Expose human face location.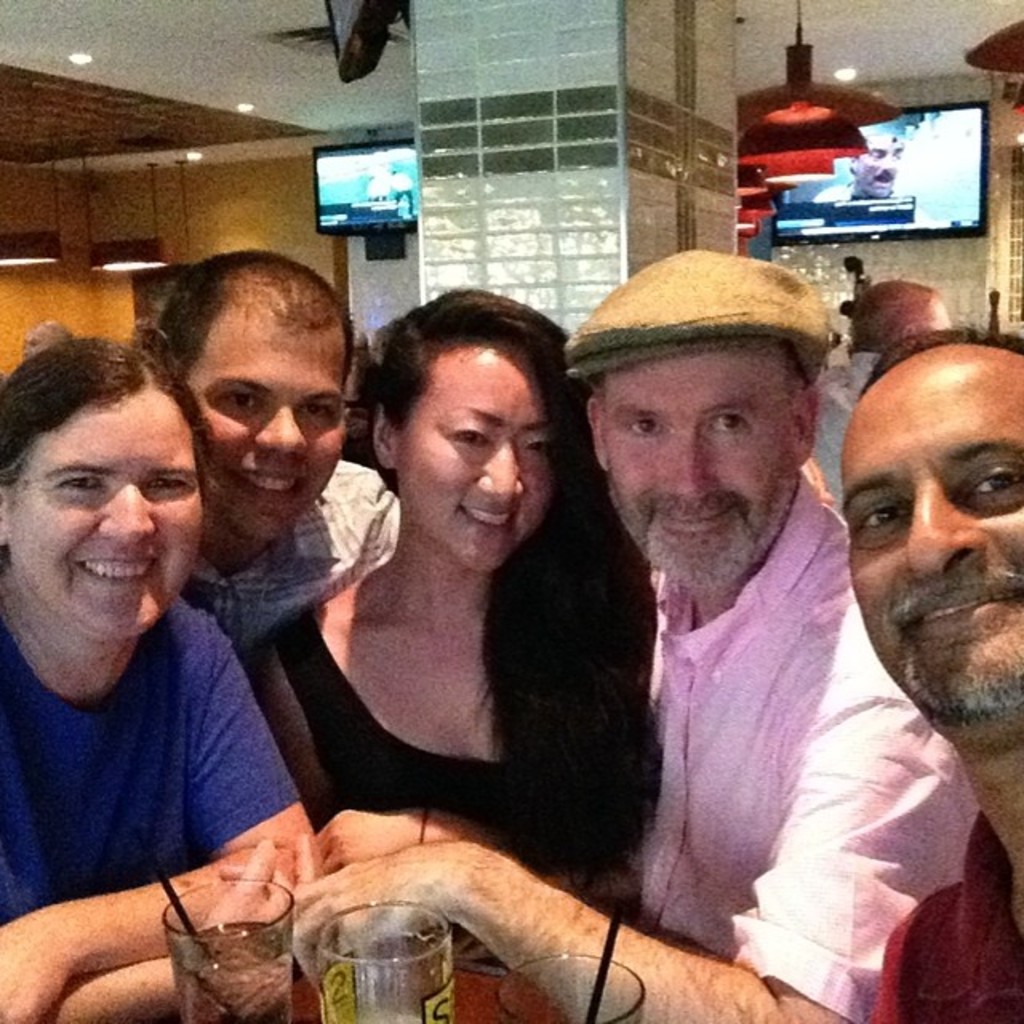
Exposed at rect(6, 392, 202, 638).
